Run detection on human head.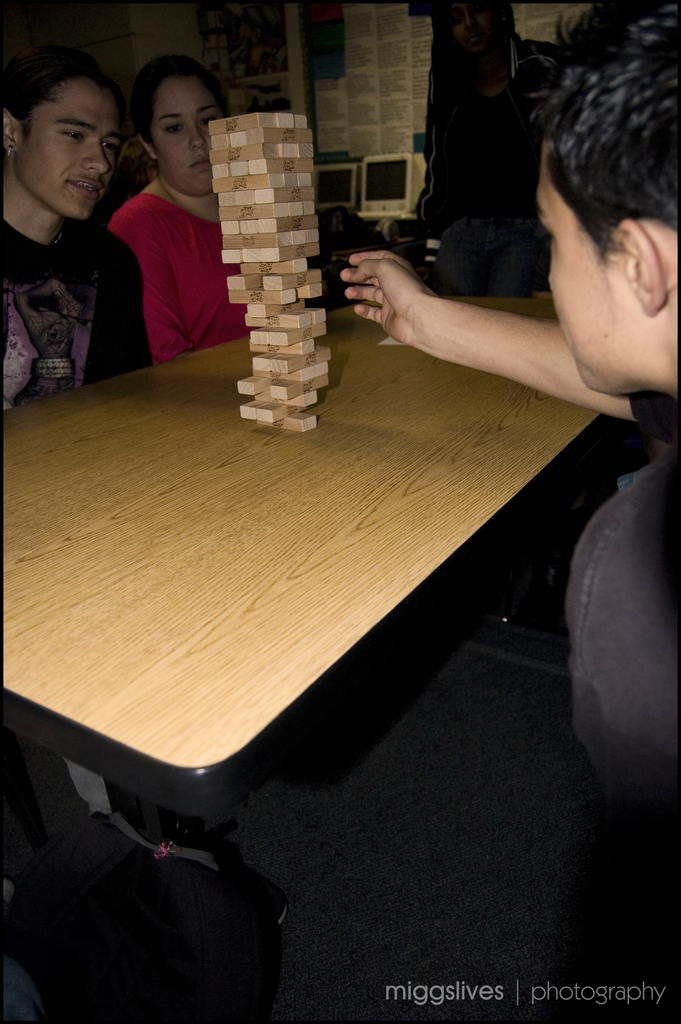
Result: <region>529, 0, 680, 389</region>.
